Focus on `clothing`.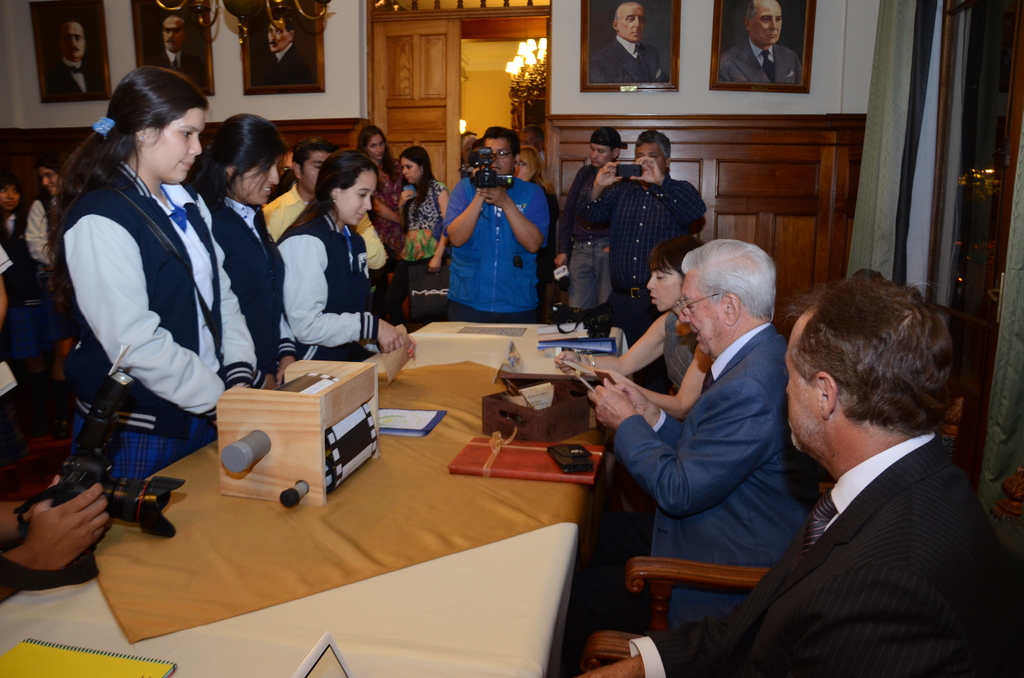
Focused at [left=588, top=38, right=666, bottom=88].
